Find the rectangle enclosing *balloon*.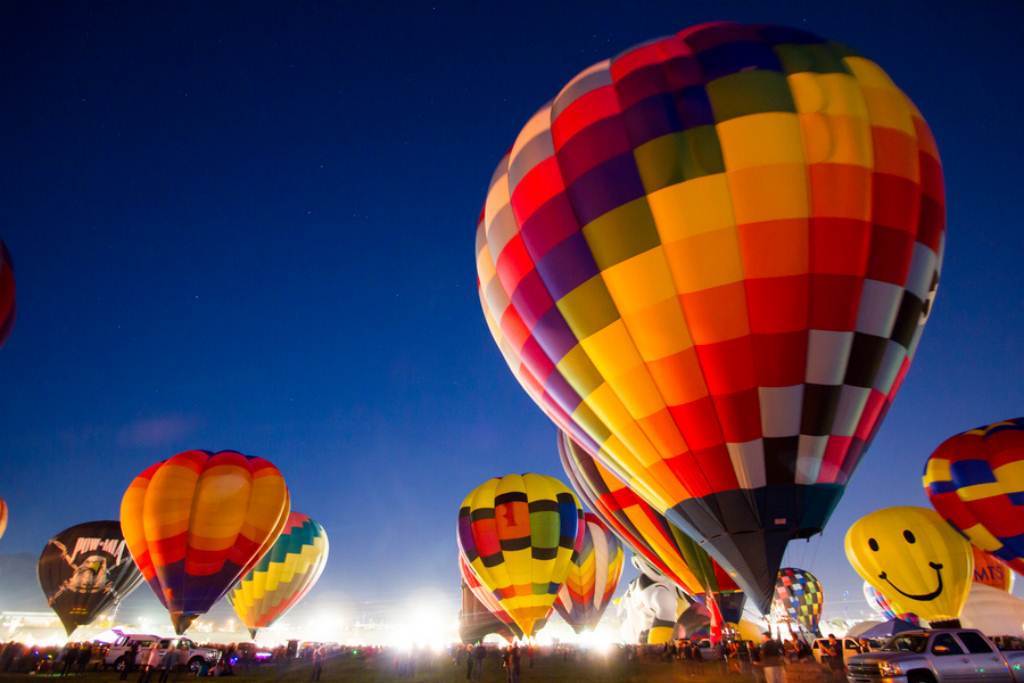
crop(451, 473, 576, 638).
